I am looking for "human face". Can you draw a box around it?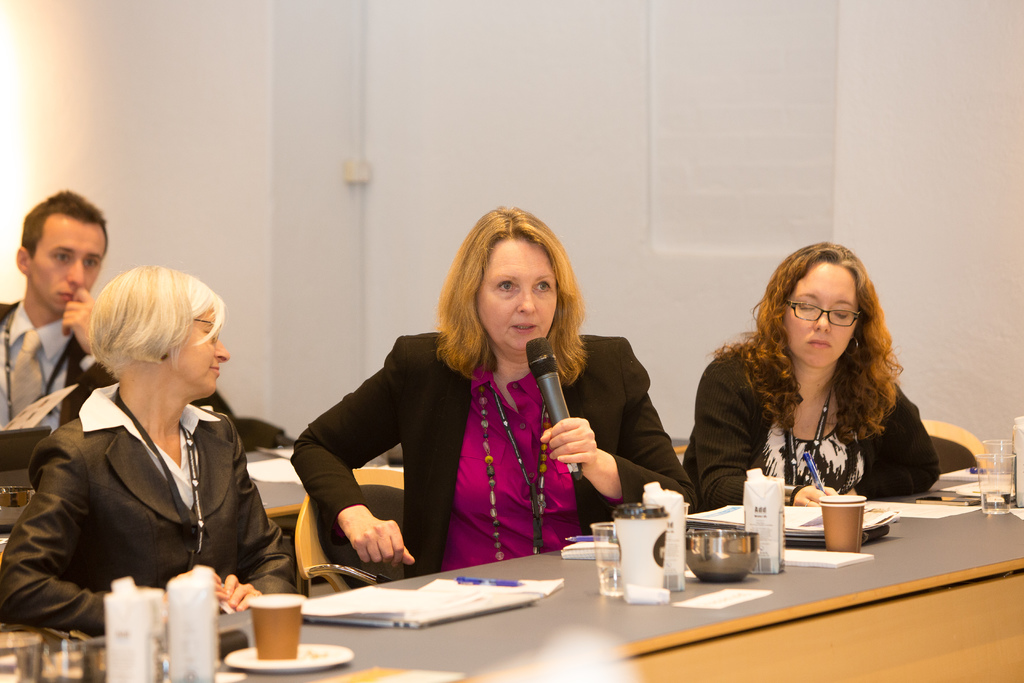
Sure, the bounding box is <bbox>169, 311, 227, 394</bbox>.
